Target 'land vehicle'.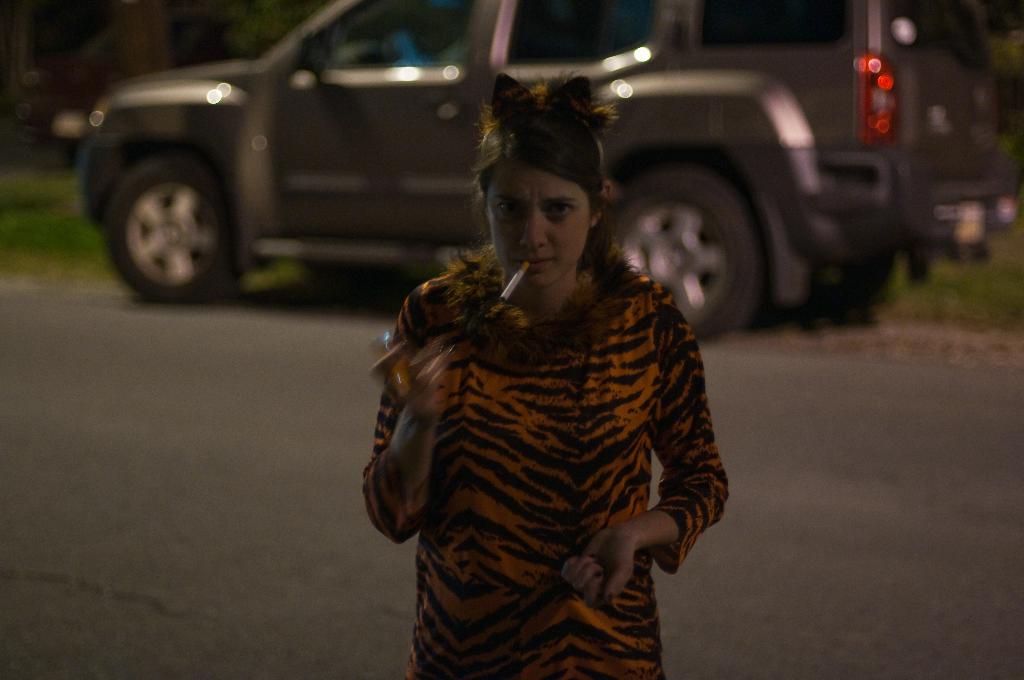
Target region: BBox(68, 0, 897, 311).
